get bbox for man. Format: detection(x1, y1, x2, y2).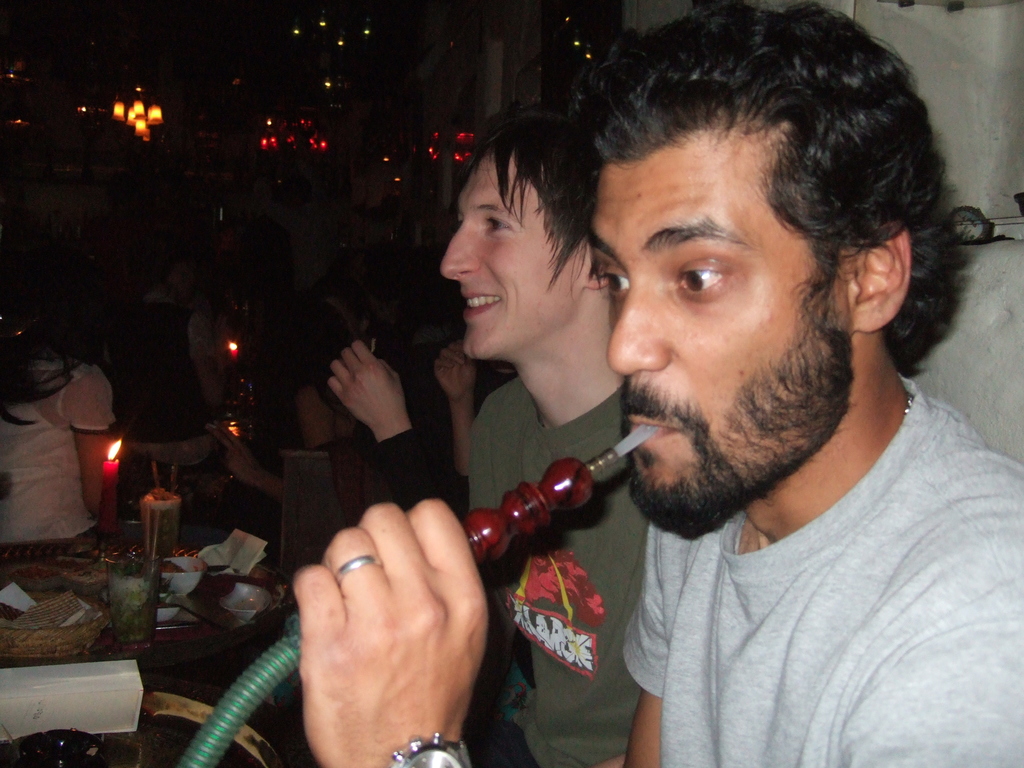
detection(440, 113, 652, 767).
